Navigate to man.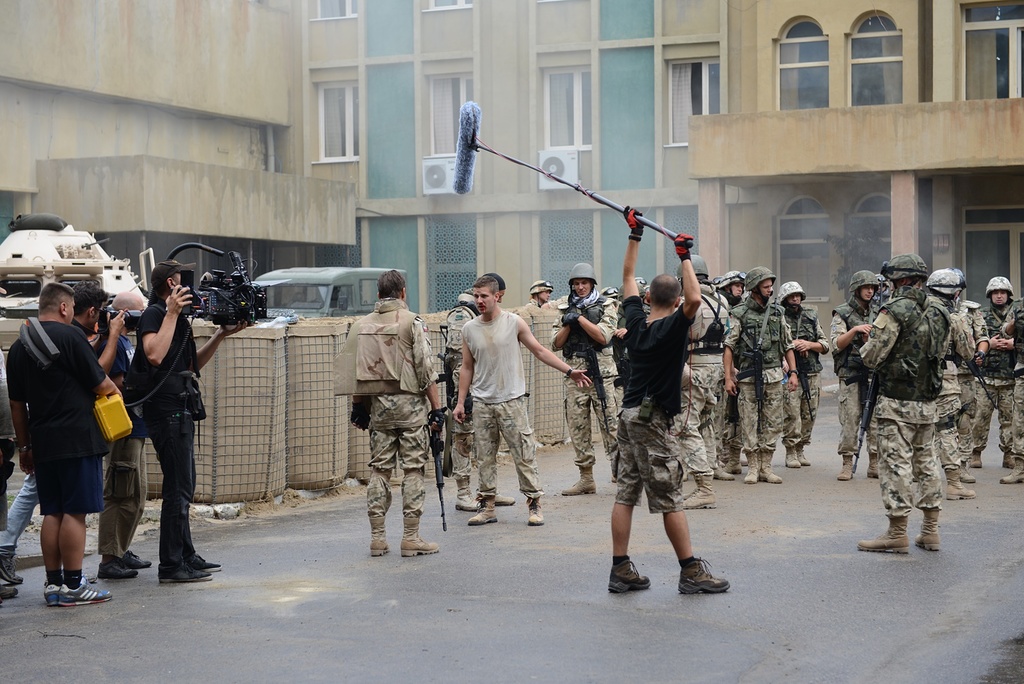
Navigation target: {"left": 998, "top": 299, "right": 1023, "bottom": 489}.
